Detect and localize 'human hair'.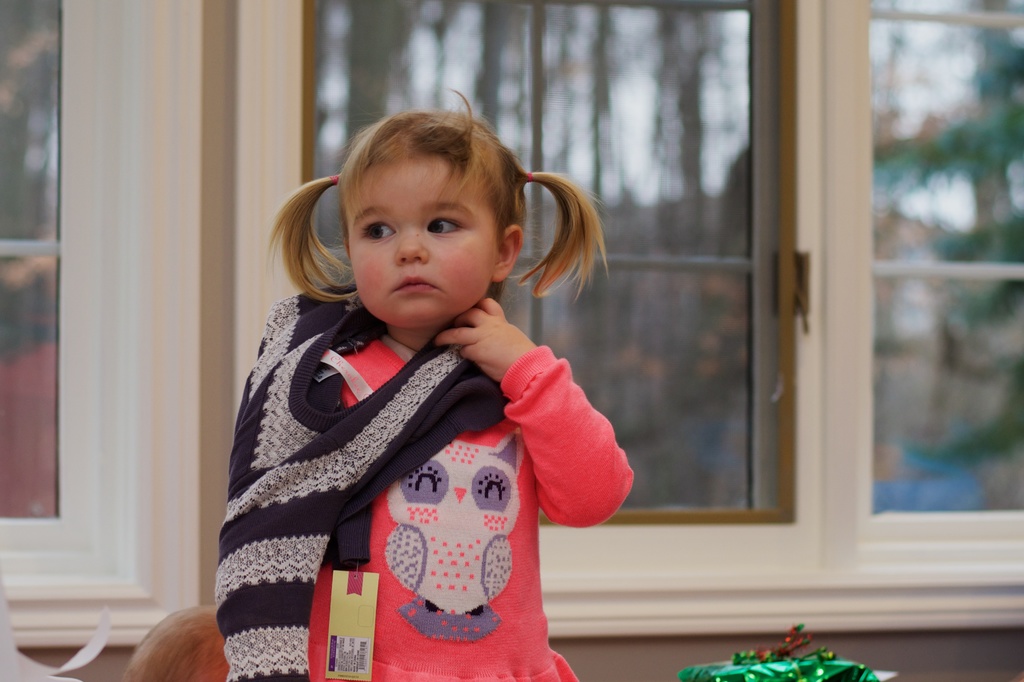
Localized at bbox=(268, 83, 610, 303).
